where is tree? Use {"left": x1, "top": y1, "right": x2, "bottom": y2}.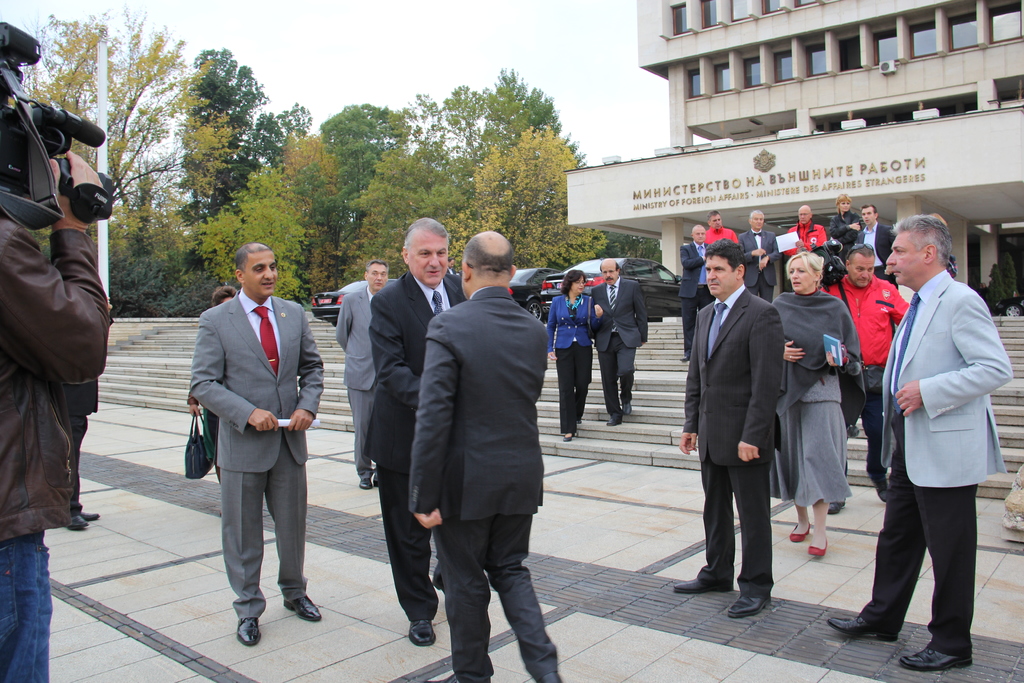
{"left": 182, "top": 156, "right": 308, "bottom": 302}.
